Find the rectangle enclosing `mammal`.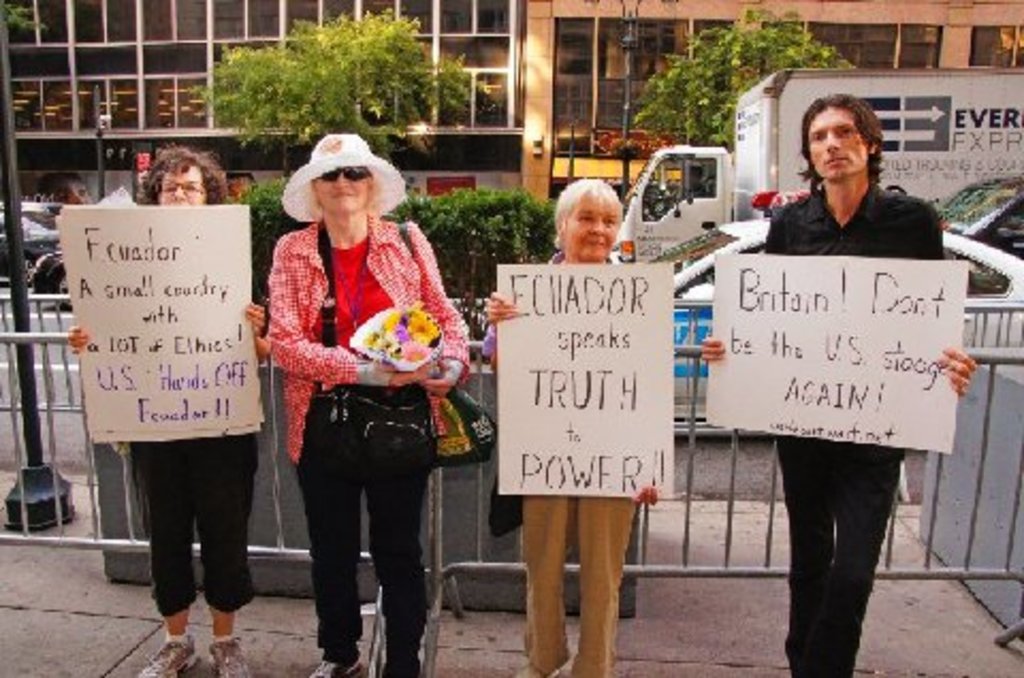
<region>480, 177, 657, 676</region>.
